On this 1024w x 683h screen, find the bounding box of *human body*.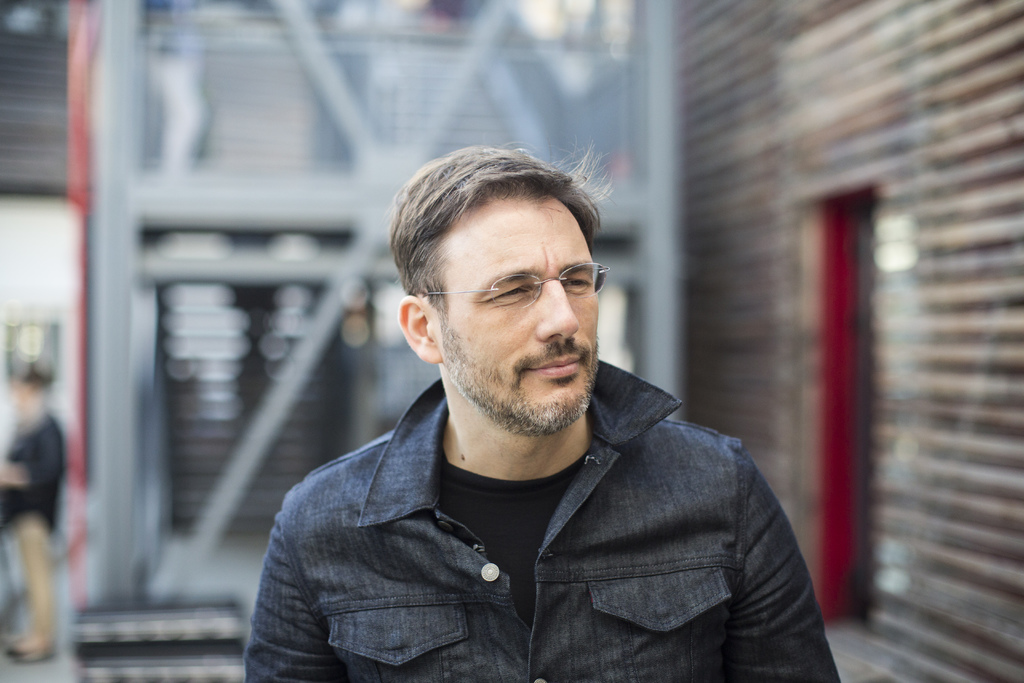
Bounding box: 0 360 63 663.
